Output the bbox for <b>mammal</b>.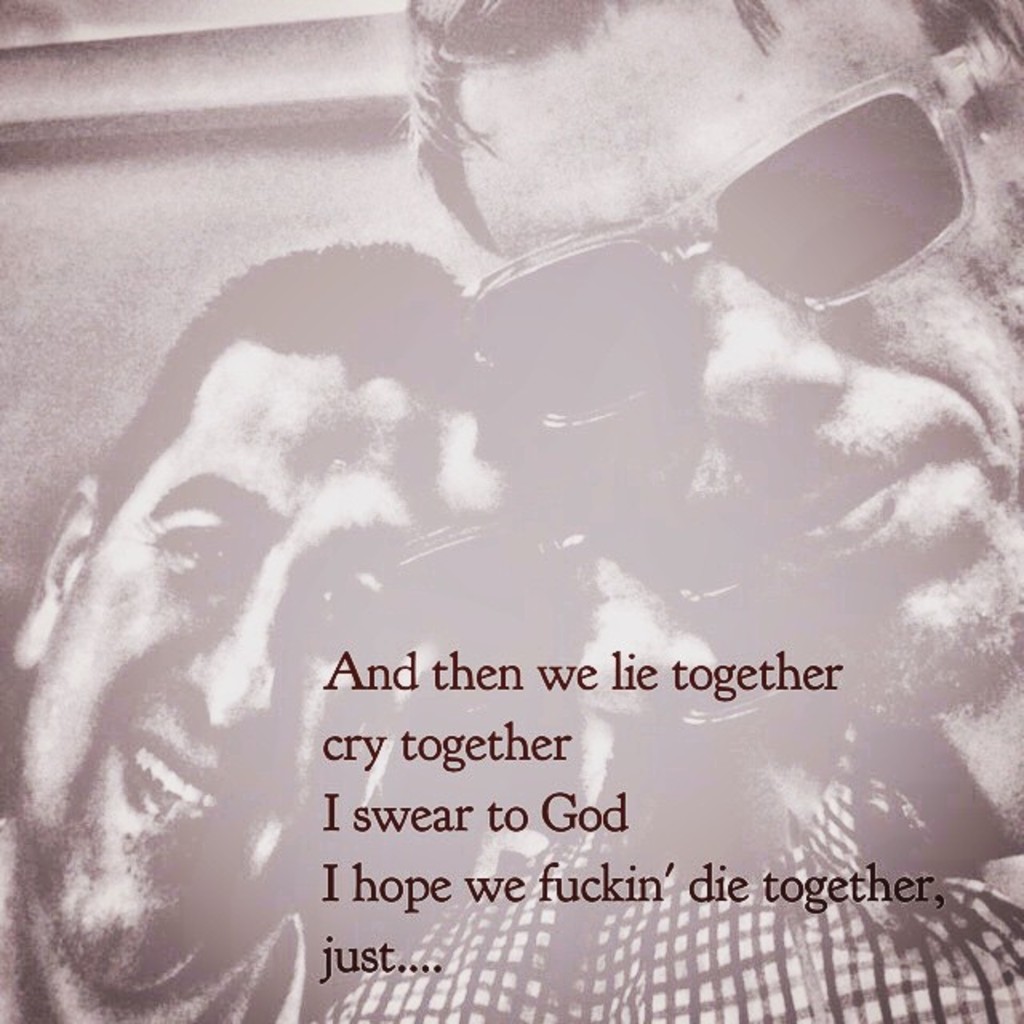
crop(317, 0, 1022, 1022).
